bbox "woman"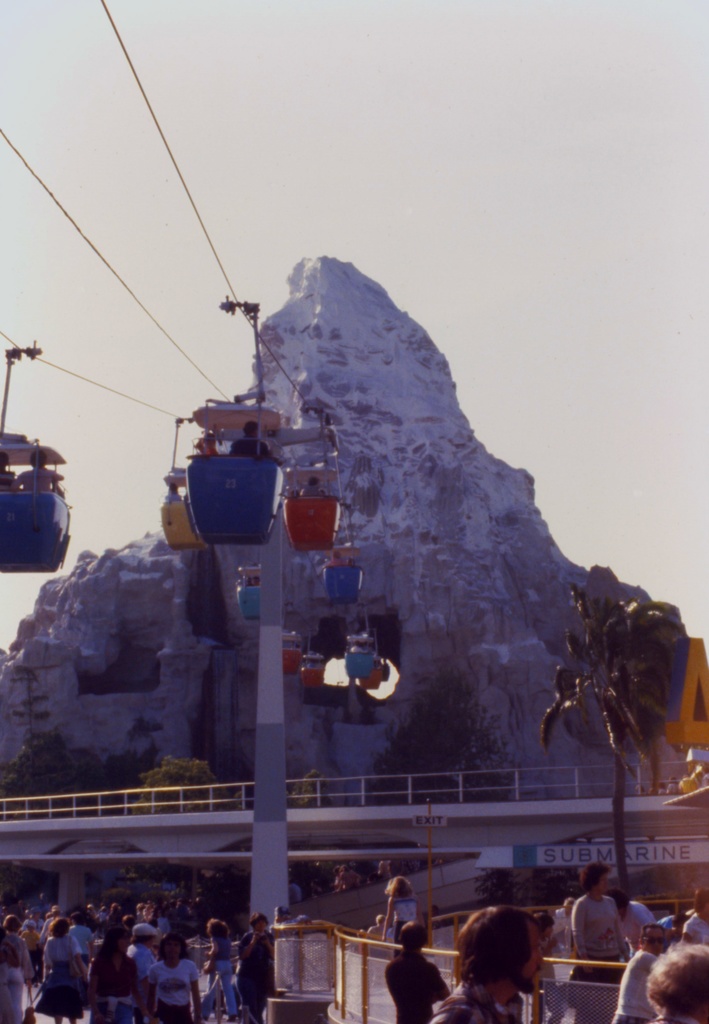
44,916,81,1023
